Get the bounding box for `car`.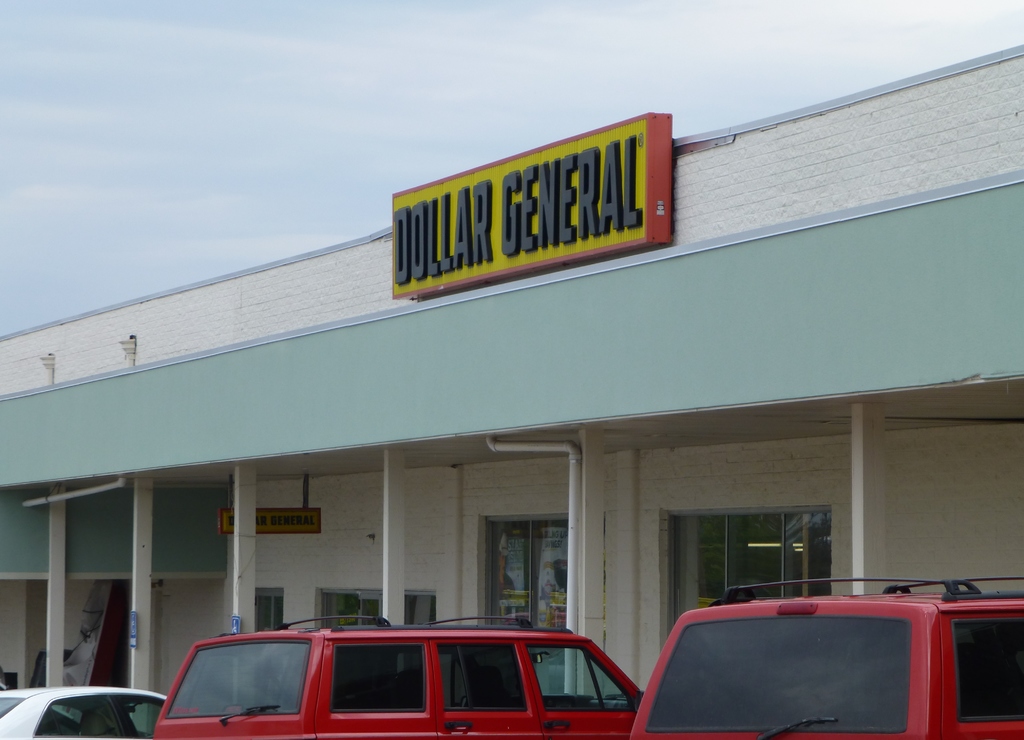
0/685/163/739.
